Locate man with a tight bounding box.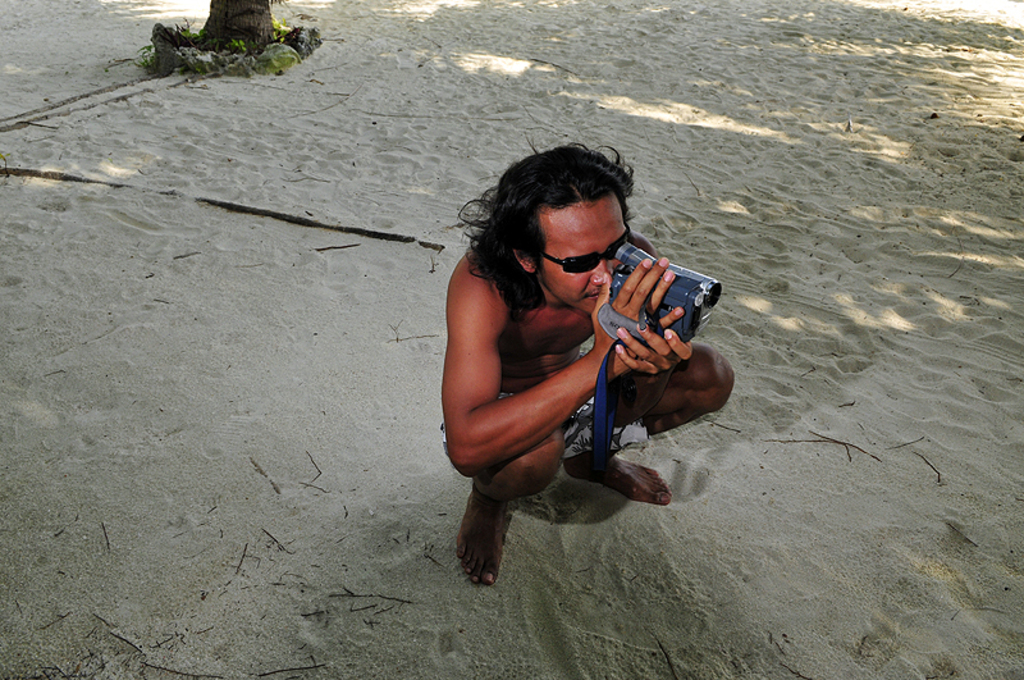
bbox(422, 152, 732, 565).
